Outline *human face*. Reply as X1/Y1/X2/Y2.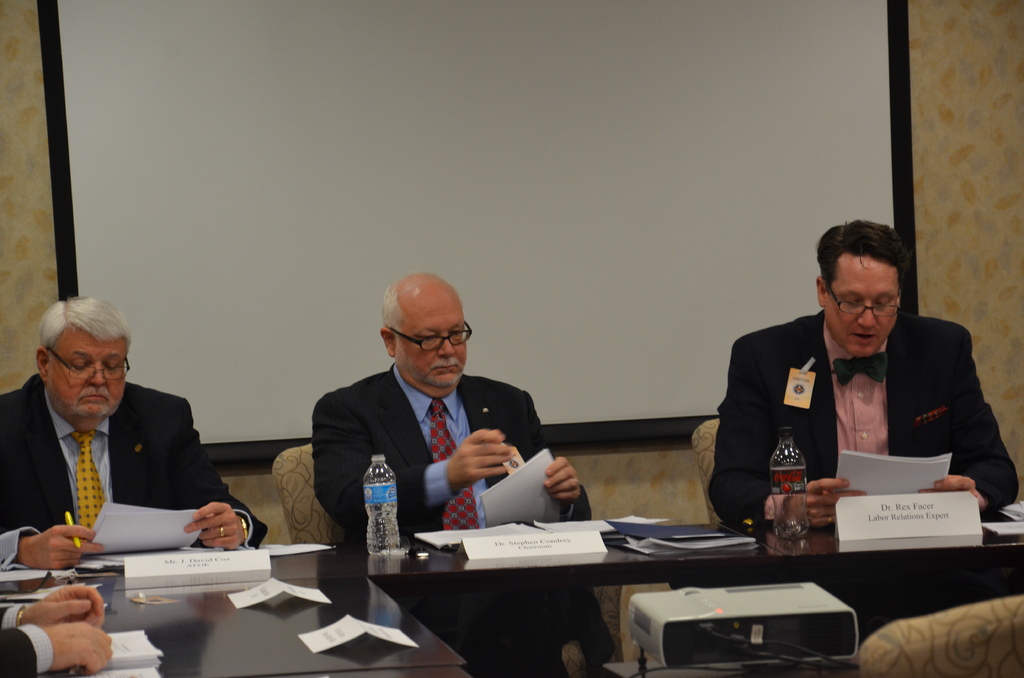
390/294/467/385.
